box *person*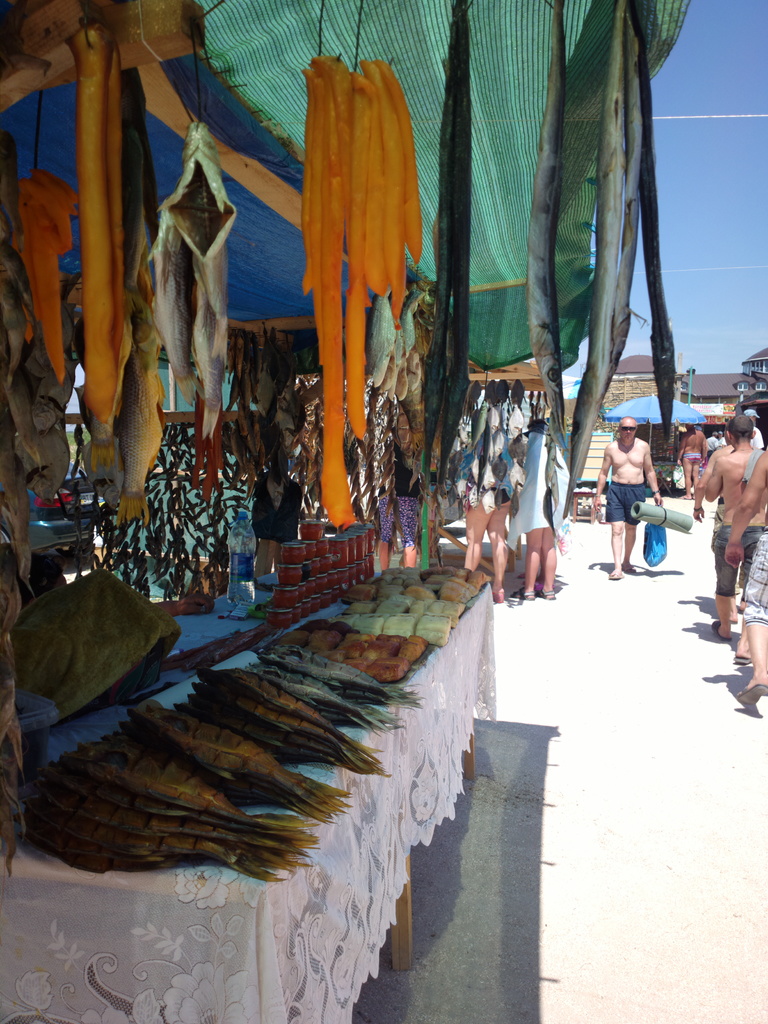
(x1=591, y1=416, x2=662, y2=586)
